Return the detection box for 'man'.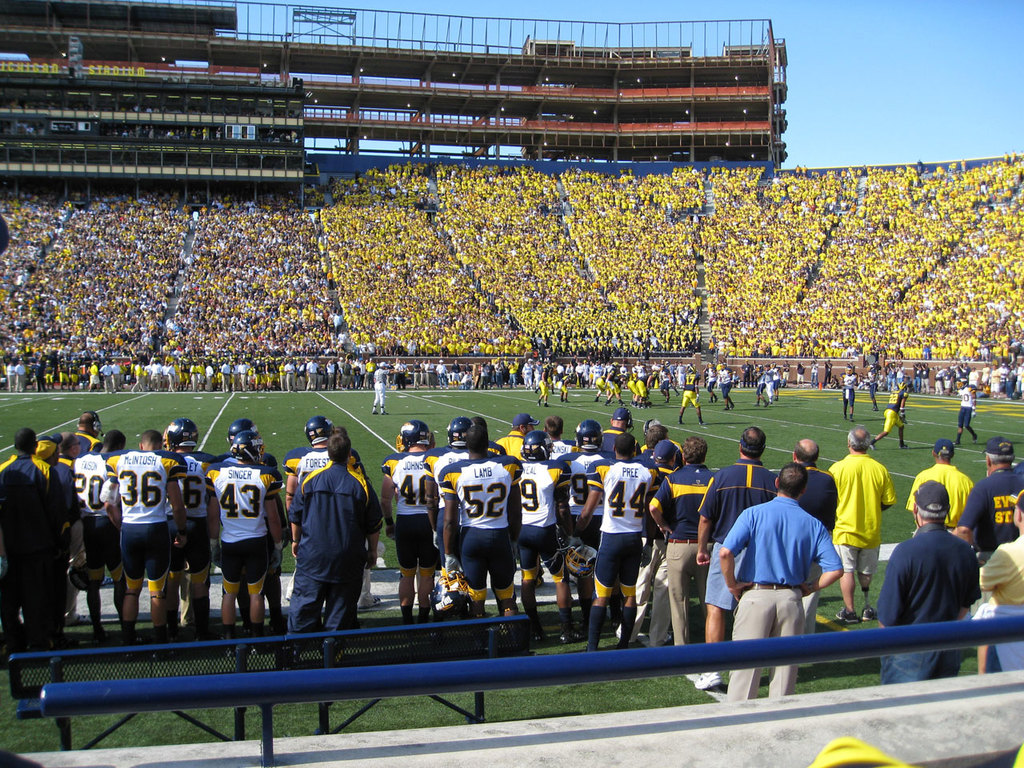
pyautogui.locateOnScreen(868, 378, 910, 452).
